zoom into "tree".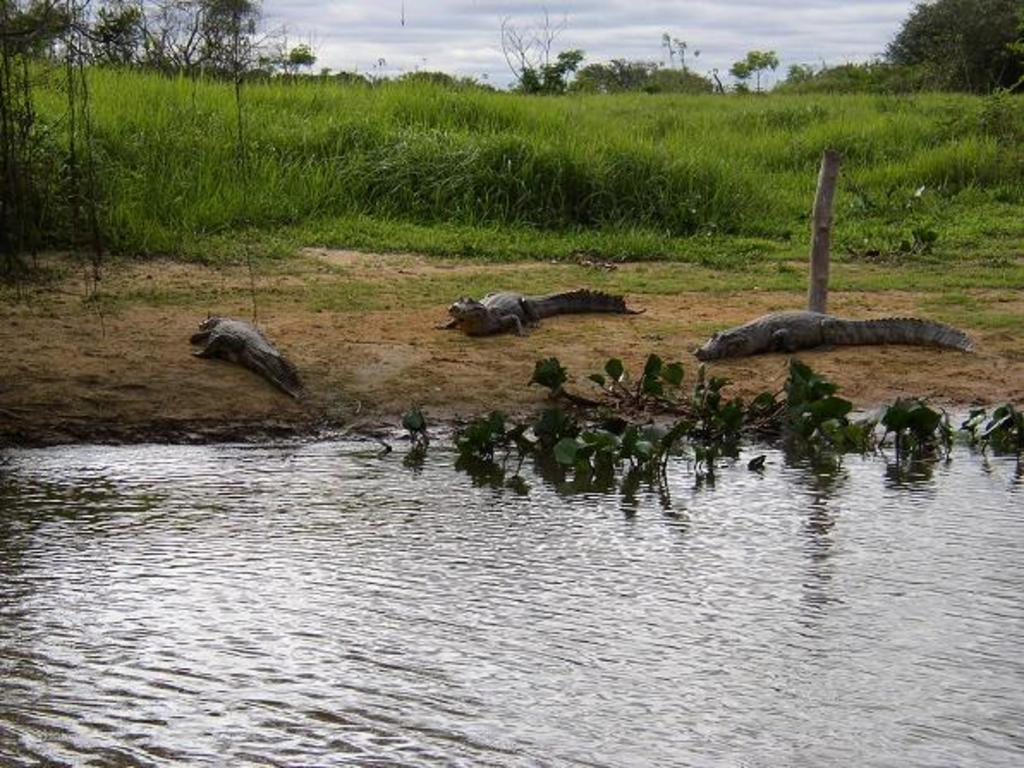
Zoom target: bbox(890, 0, 1022, 94).
